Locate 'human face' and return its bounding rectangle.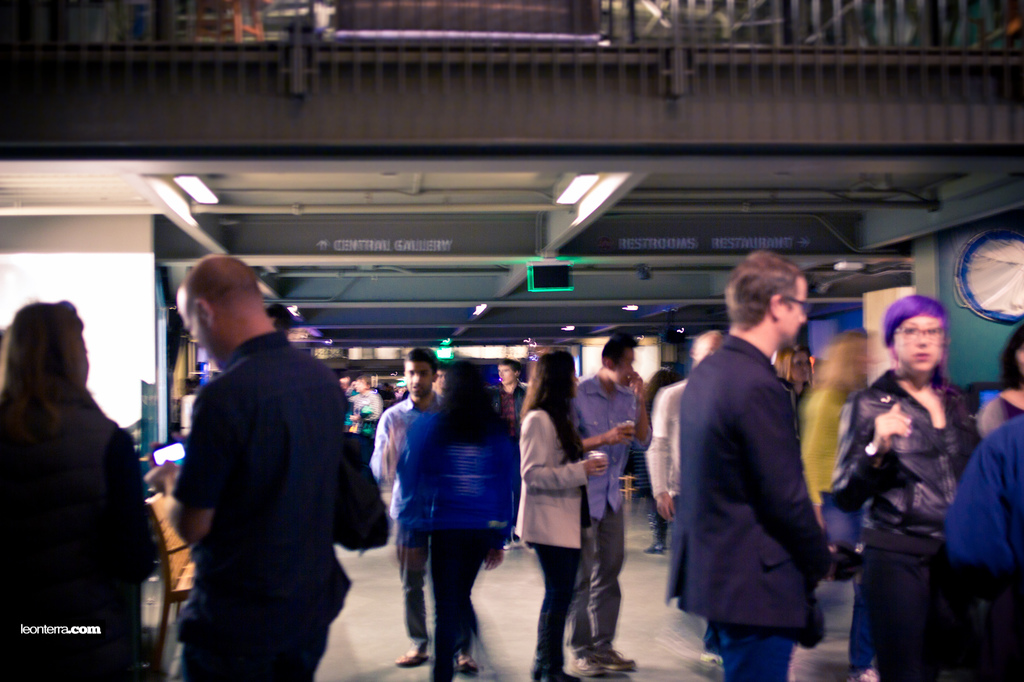
select_region(180, 310, 218, 374).
